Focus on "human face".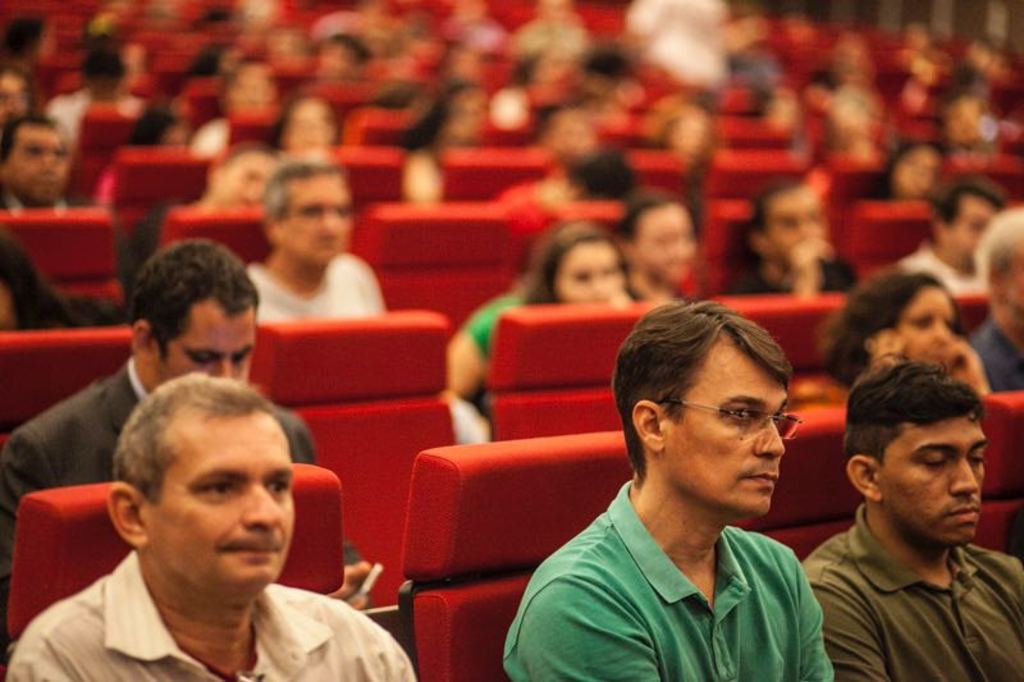
Focused at box=[667, 337, 787, 514].
